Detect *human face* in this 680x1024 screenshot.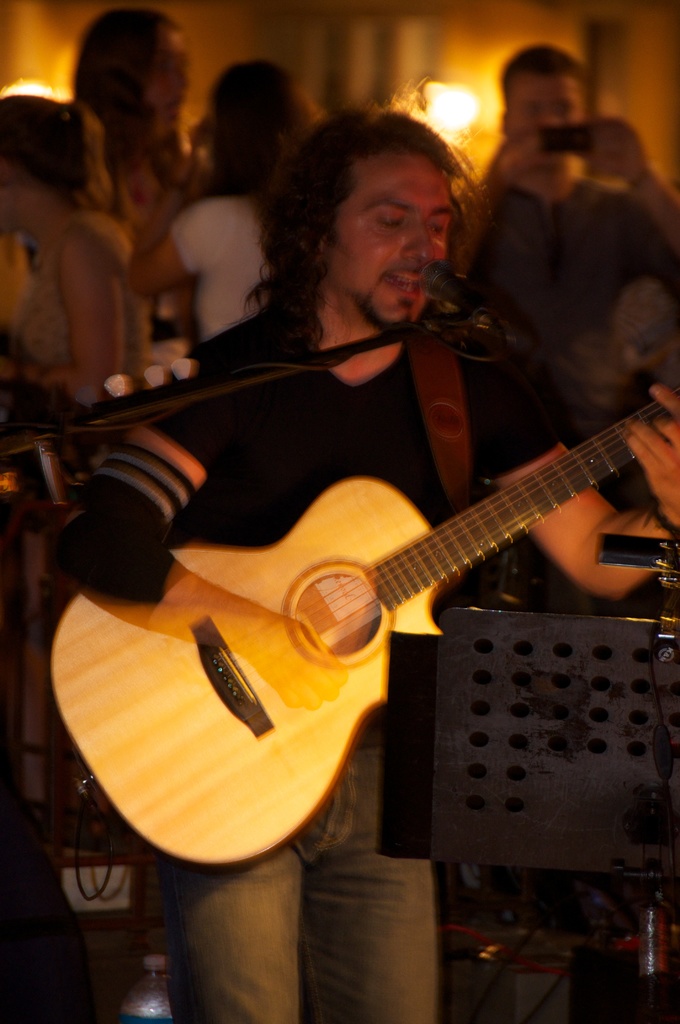
Detection: (513,74,583,172).
